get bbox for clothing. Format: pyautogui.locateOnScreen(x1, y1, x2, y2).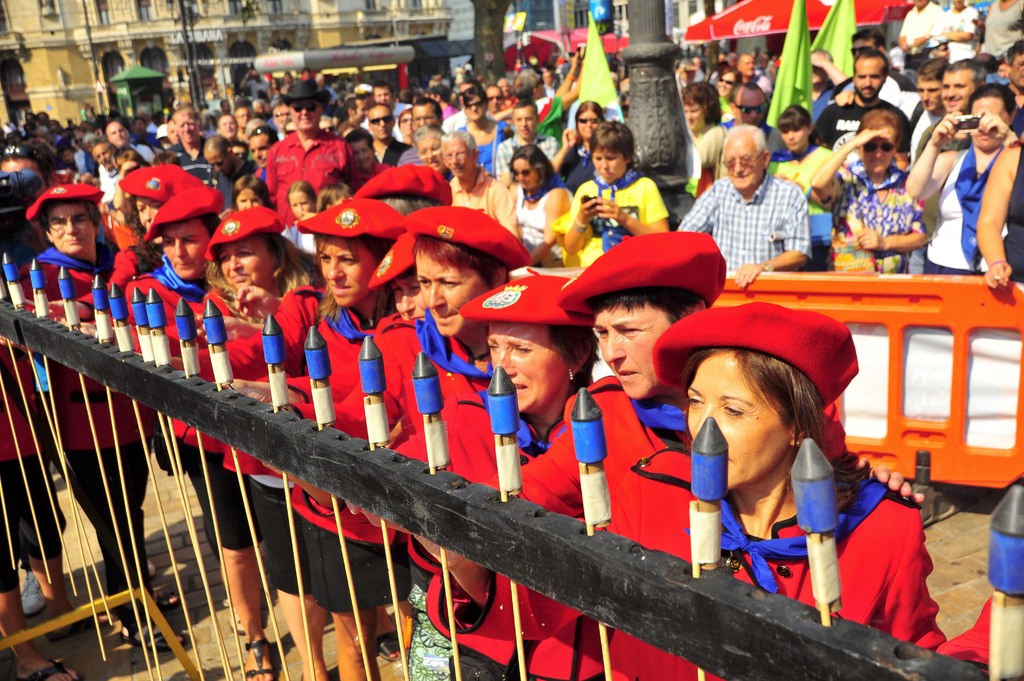
pyautogui.locateOnScreen(198, 279, 394, 536).
